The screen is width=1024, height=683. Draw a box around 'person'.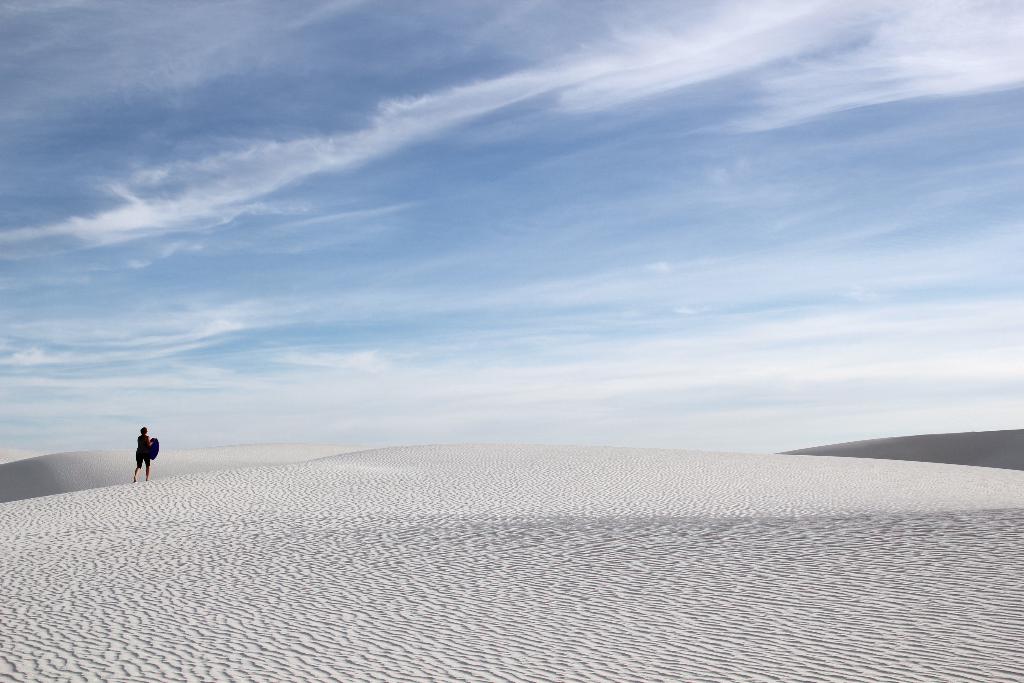
[131, 422, 155, 482].
